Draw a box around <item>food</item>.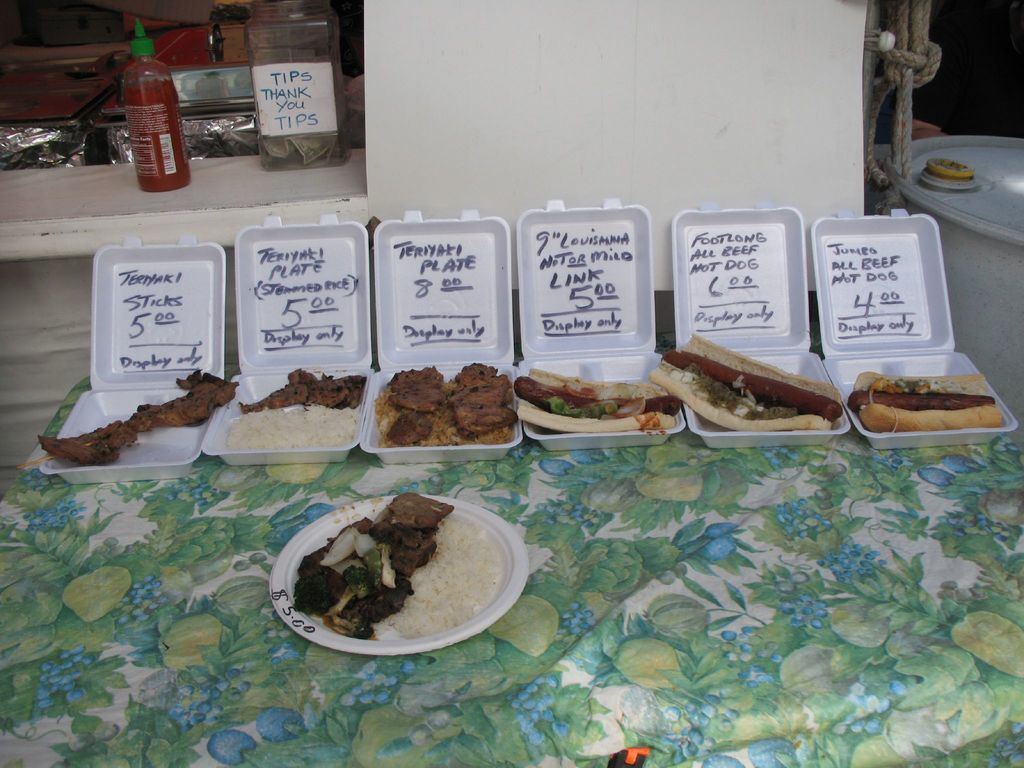
detection(225, 404, 364, 454).
